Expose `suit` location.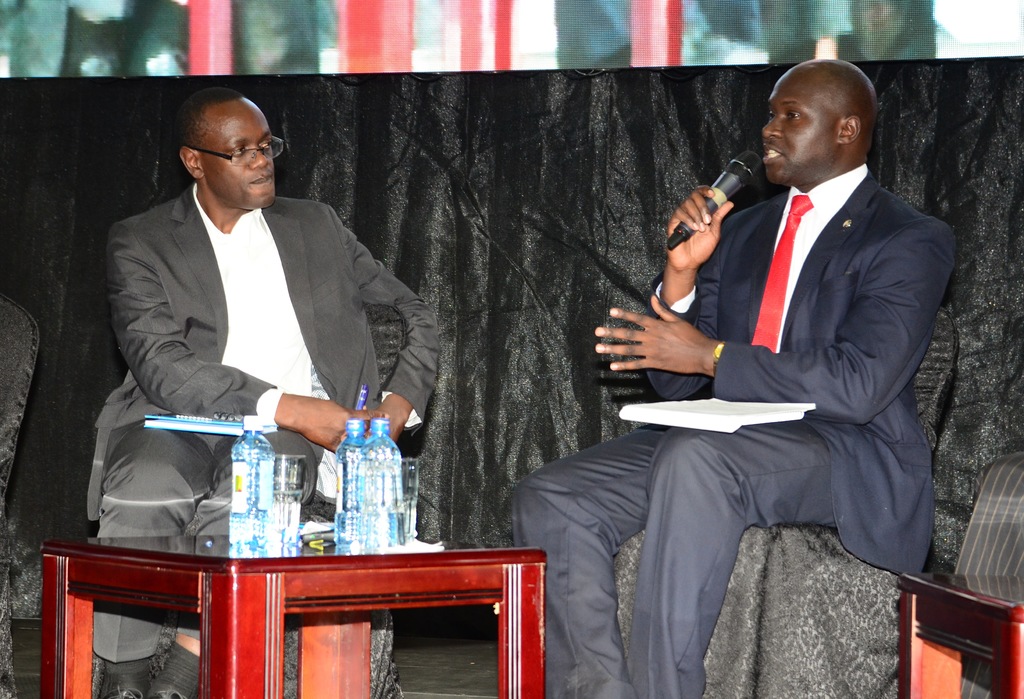
Exposed at locate(100, 118, 432, 527).
